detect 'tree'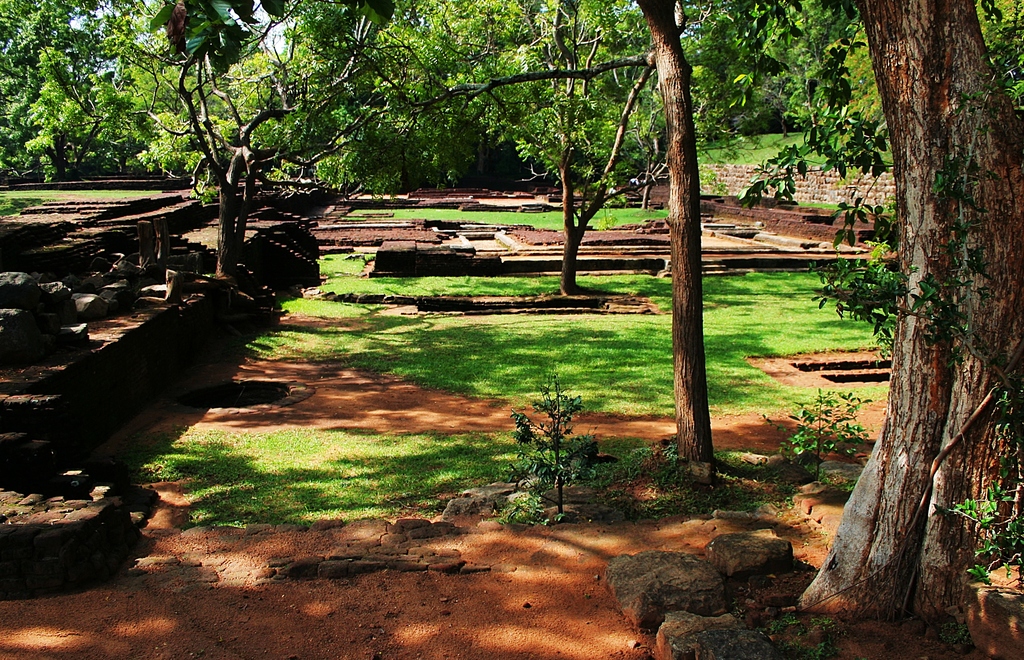
l=729, t=0, r=1023, b=652
